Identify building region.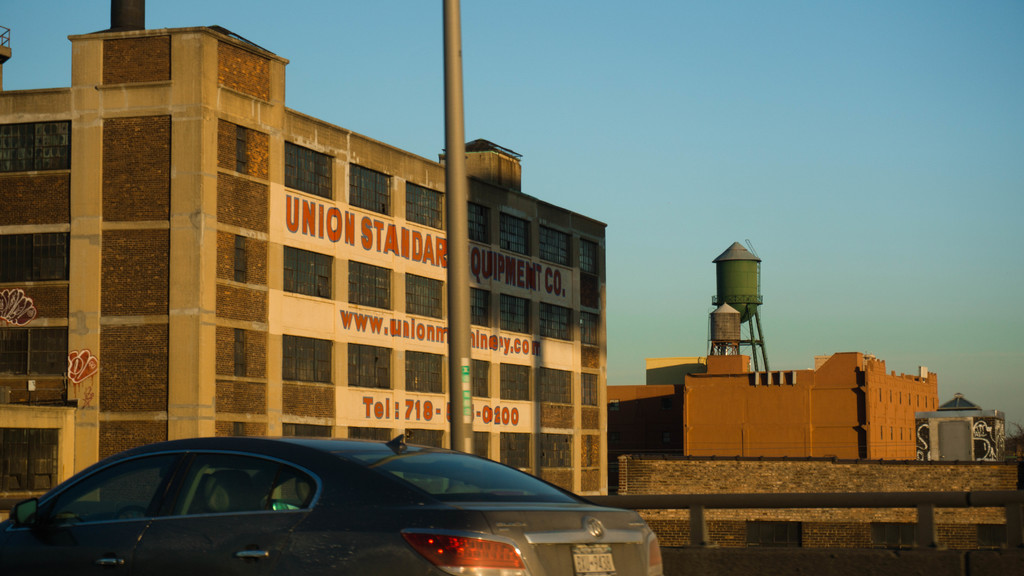
Region: 0, 0, 609, 522.
